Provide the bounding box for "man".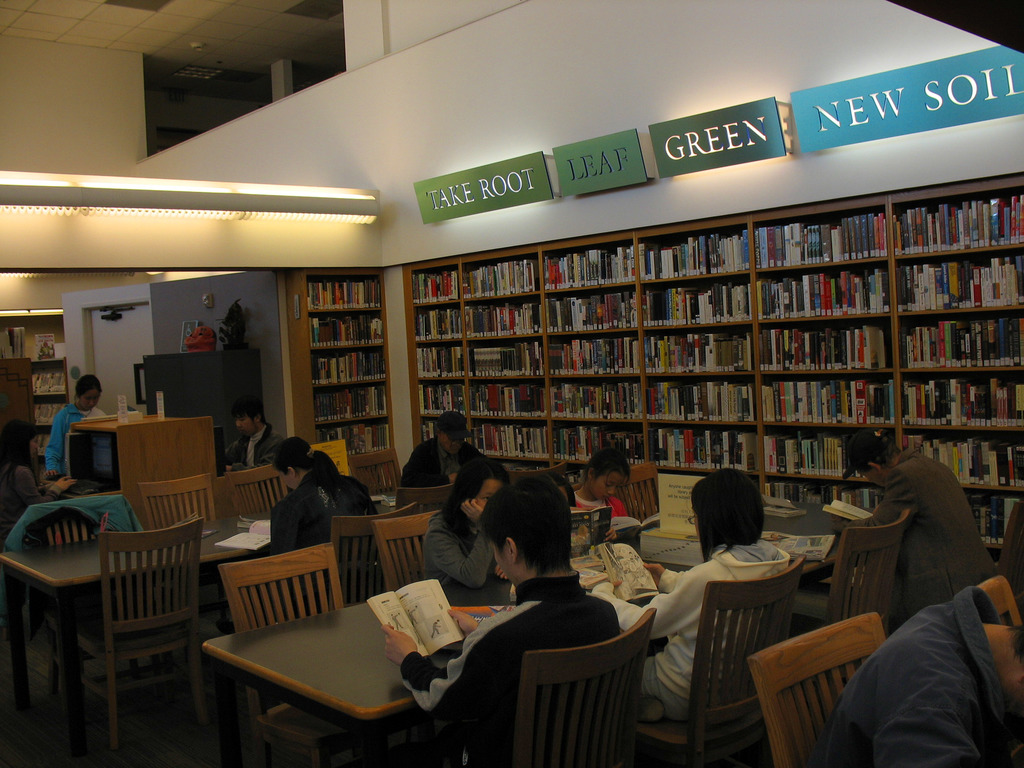
bbox=(380, 472, 623, 765).
